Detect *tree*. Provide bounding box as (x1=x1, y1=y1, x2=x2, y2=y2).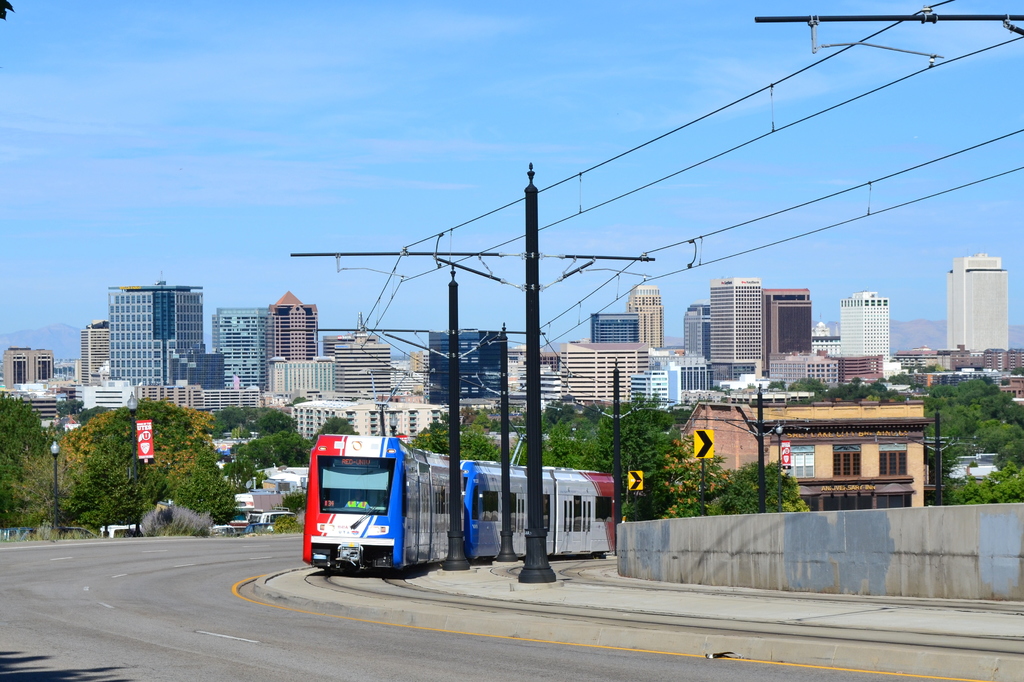
(x1=229, y1=437, x2=305, y2=472).
